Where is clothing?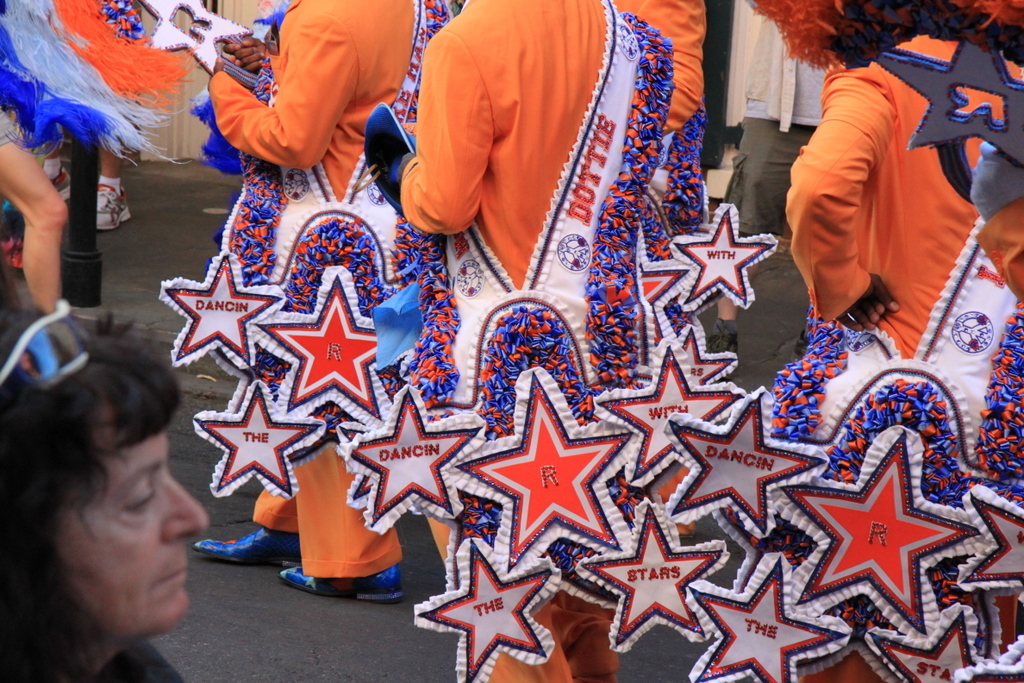
[x1=395, y1=2, x2=709, y2=682].
